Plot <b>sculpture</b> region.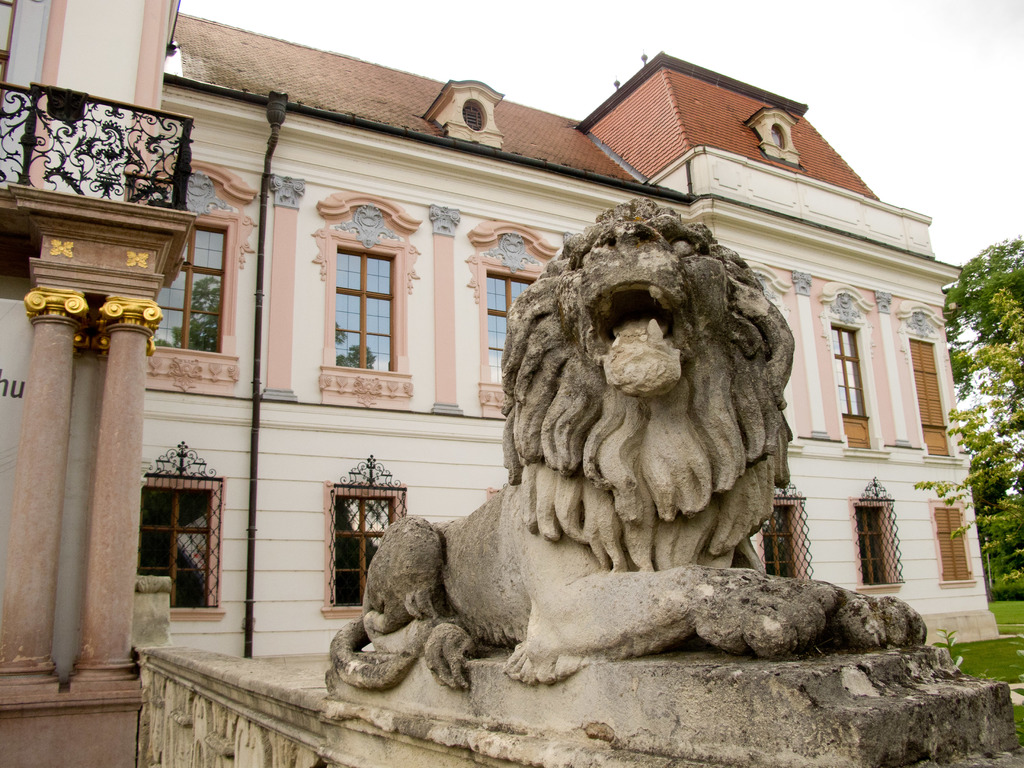
Plotted at x1=324, y1=195, x2=1021, y2=767.
